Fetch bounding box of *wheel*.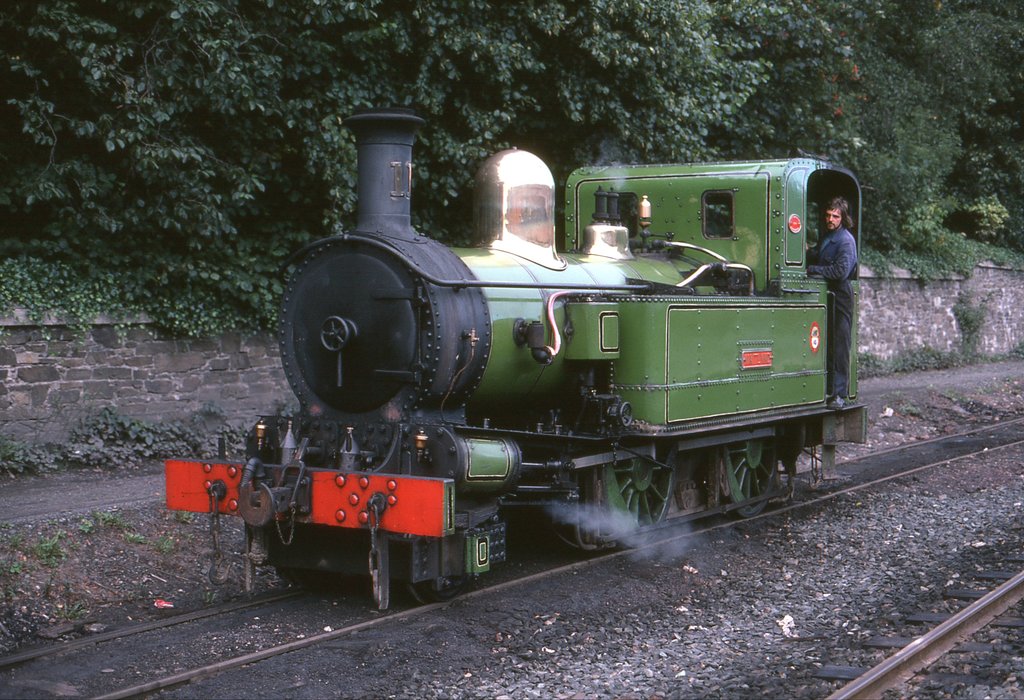
Bbox: box(604, 455, 676, 550).
